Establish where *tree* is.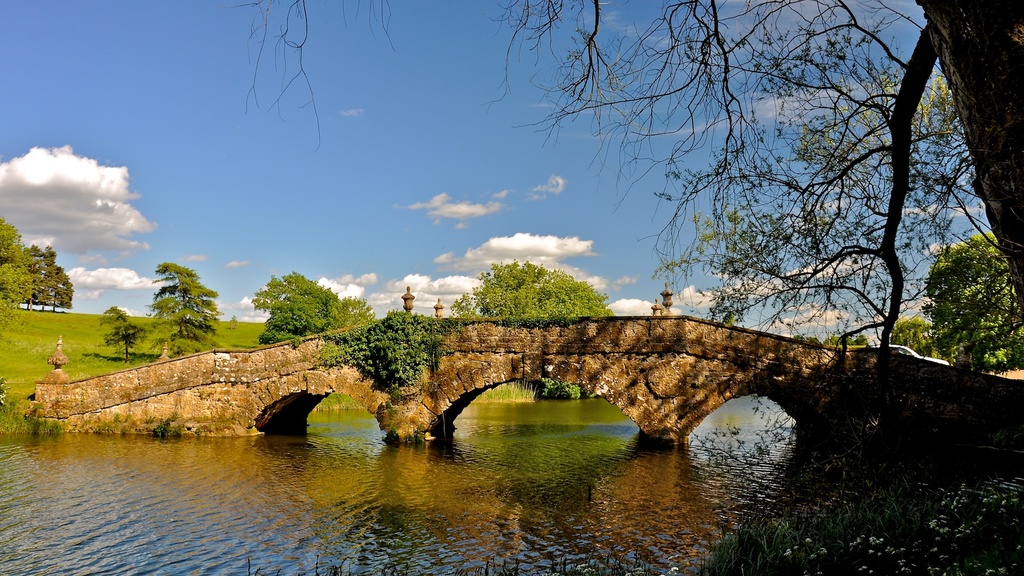
Established at 255, 268, 376, 346.
